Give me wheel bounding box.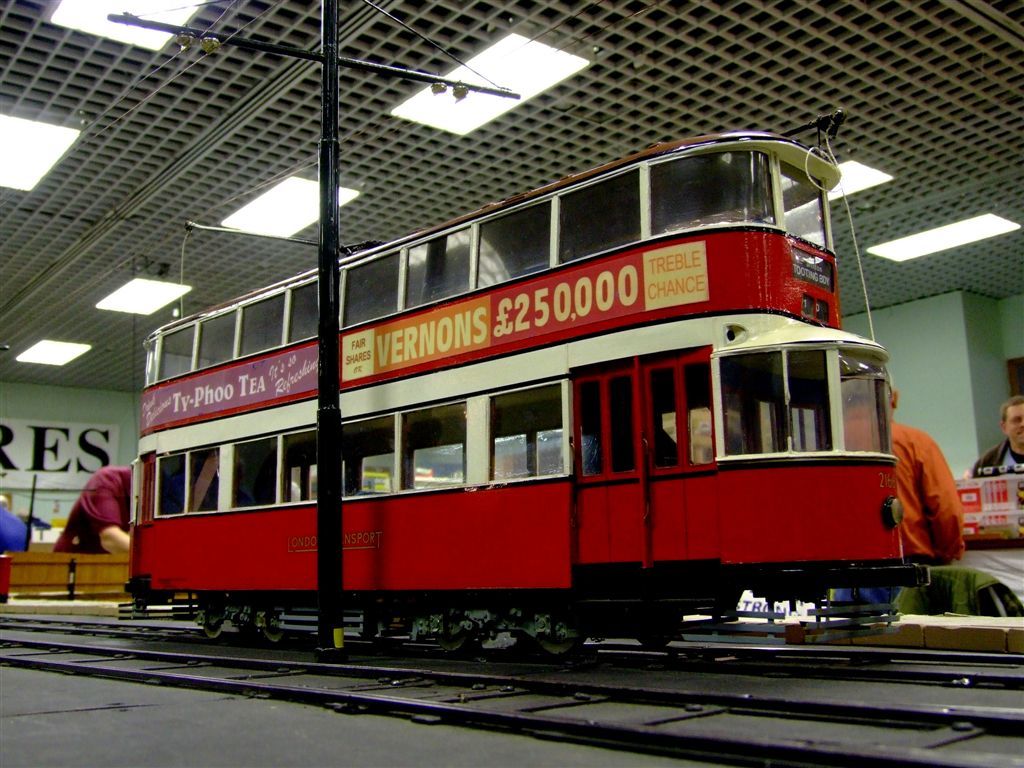
x1=432, y1=633, x2=467, y2=653.
